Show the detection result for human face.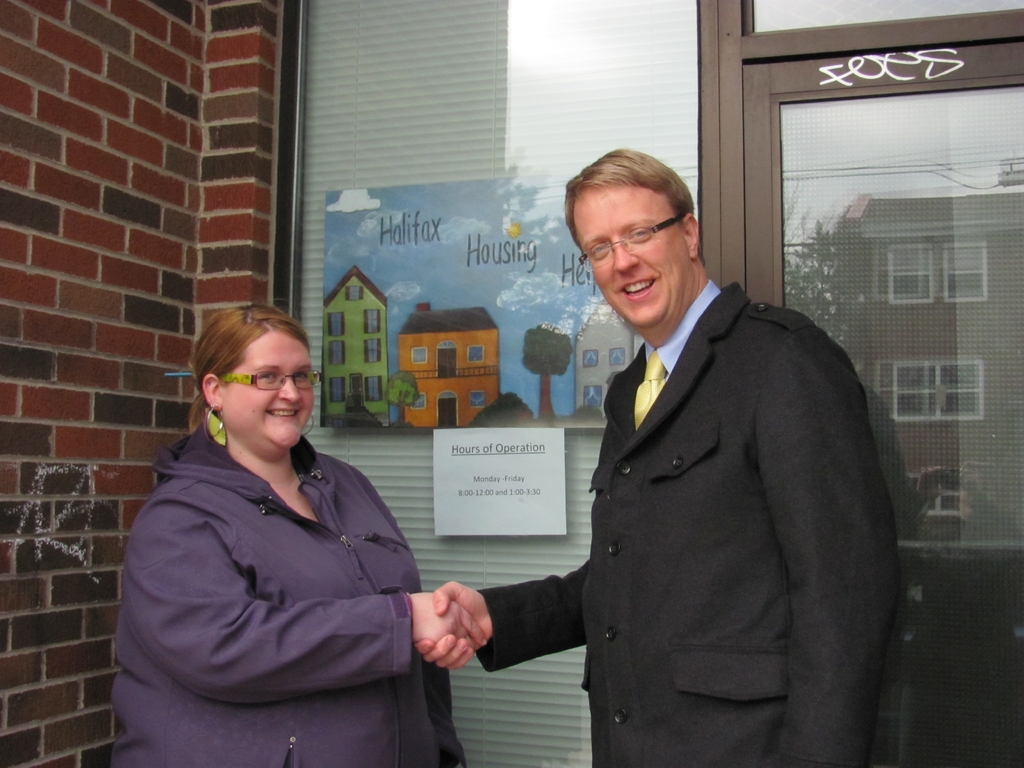
{"left": 569, "top": 182, "right": 687, "bottom": 329}.
